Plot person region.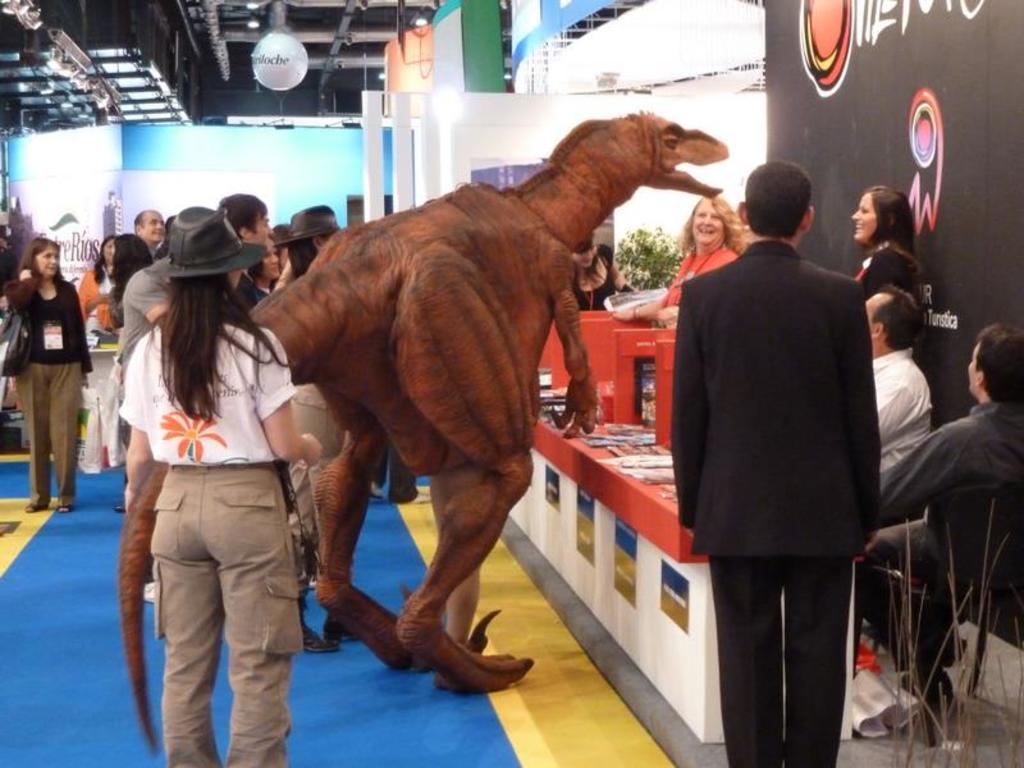
Plotted at (115, 209, 321, 767).
